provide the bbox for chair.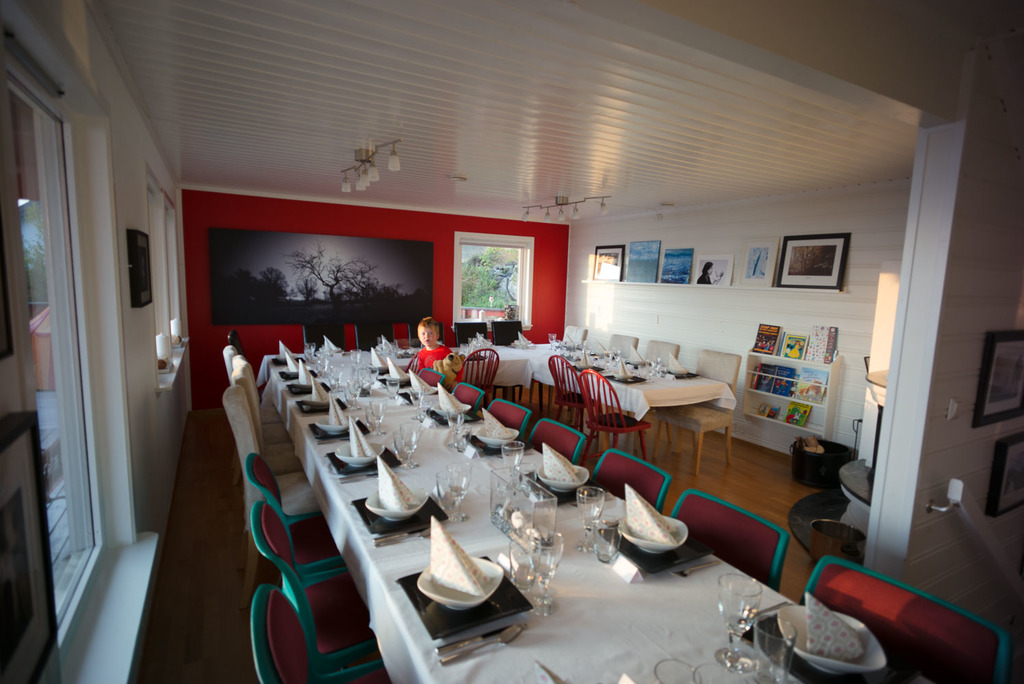
567 368 654 460.
